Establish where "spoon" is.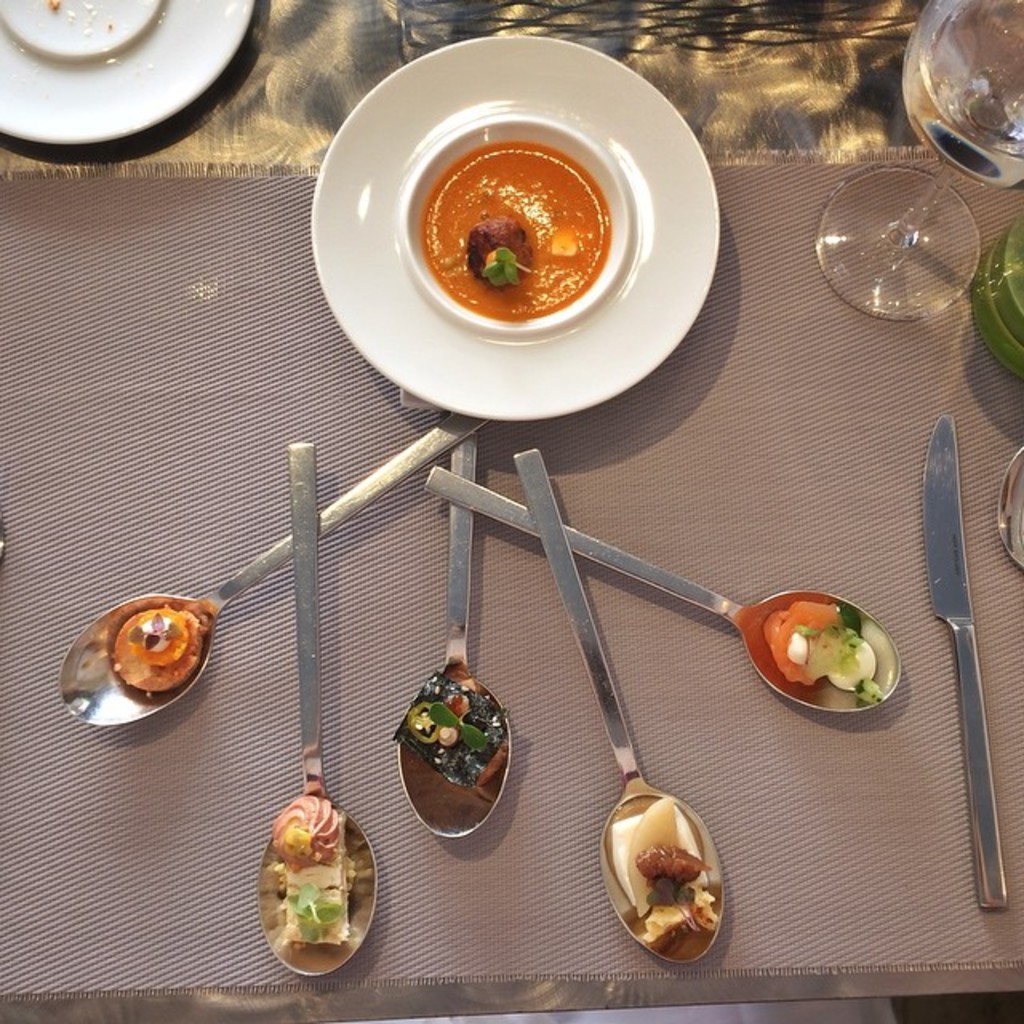
Established at (left=254, top=440, right=378, bottom=979).
